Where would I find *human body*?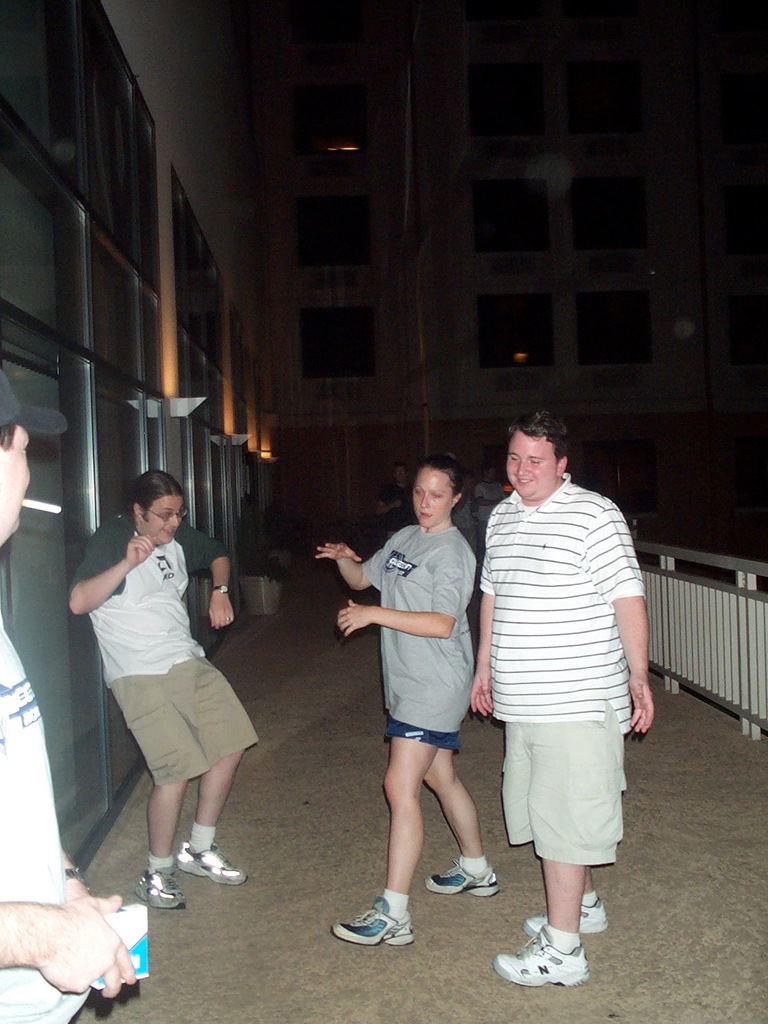
At {"x1": 0, "y1": 363, "x2": 154, "y2": 1023}.
